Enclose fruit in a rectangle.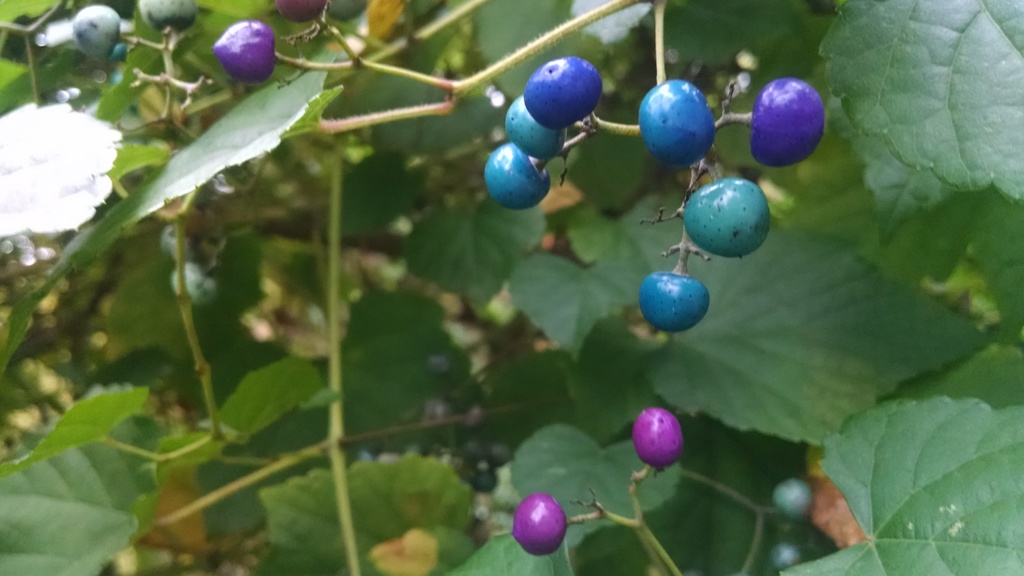
rect(771, 481, 815, 523).
